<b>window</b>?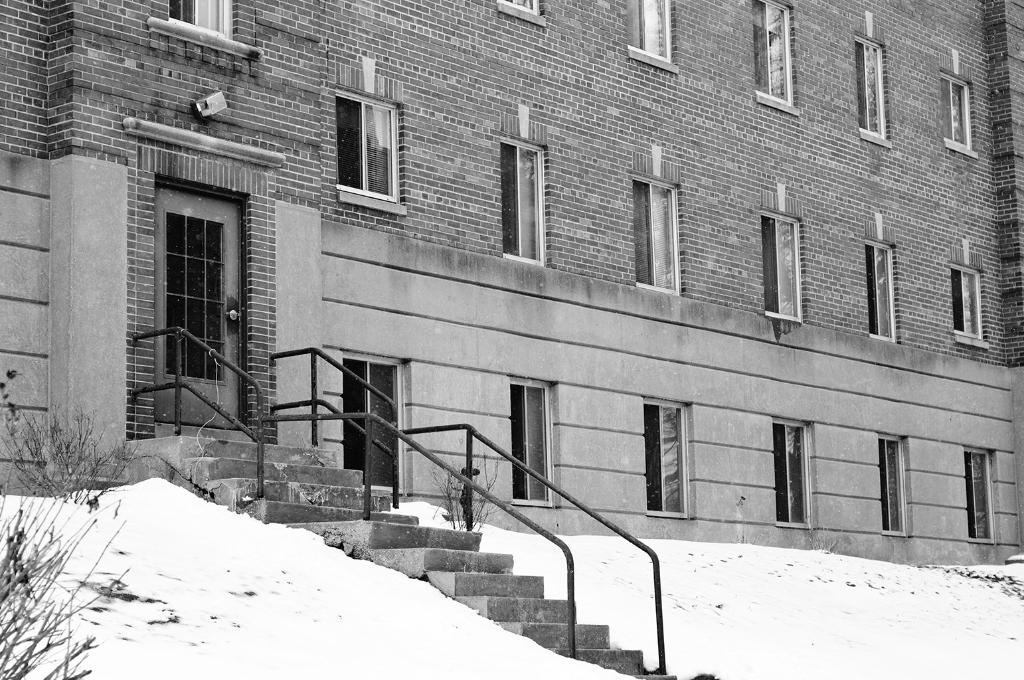
rect(641, 397, 693, 526)
